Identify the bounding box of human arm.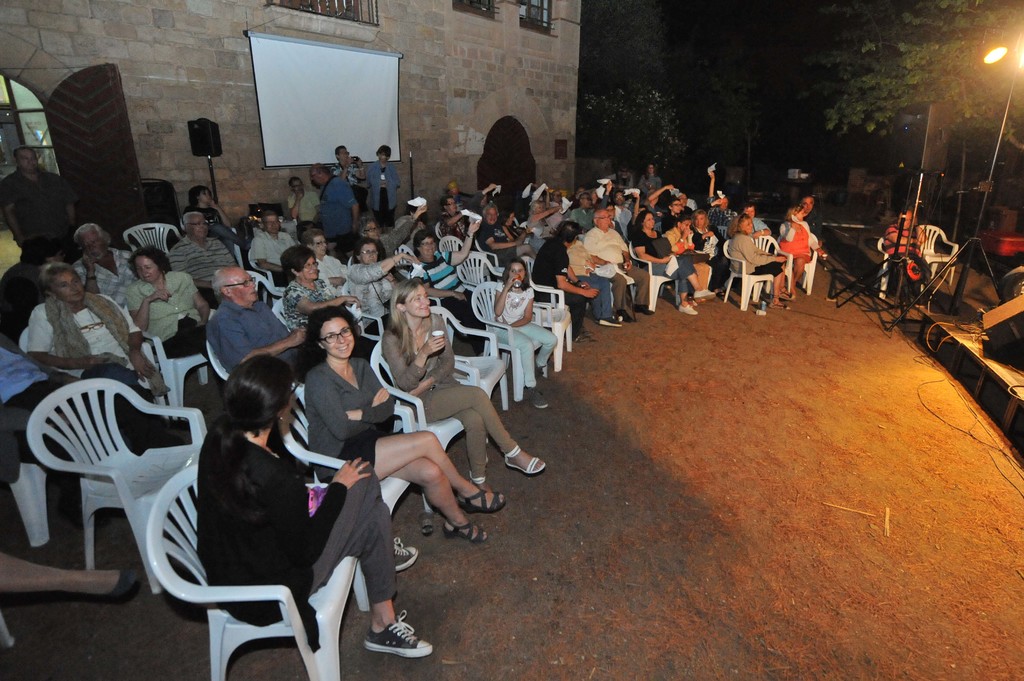
box=[191, 269, 214, 329].
